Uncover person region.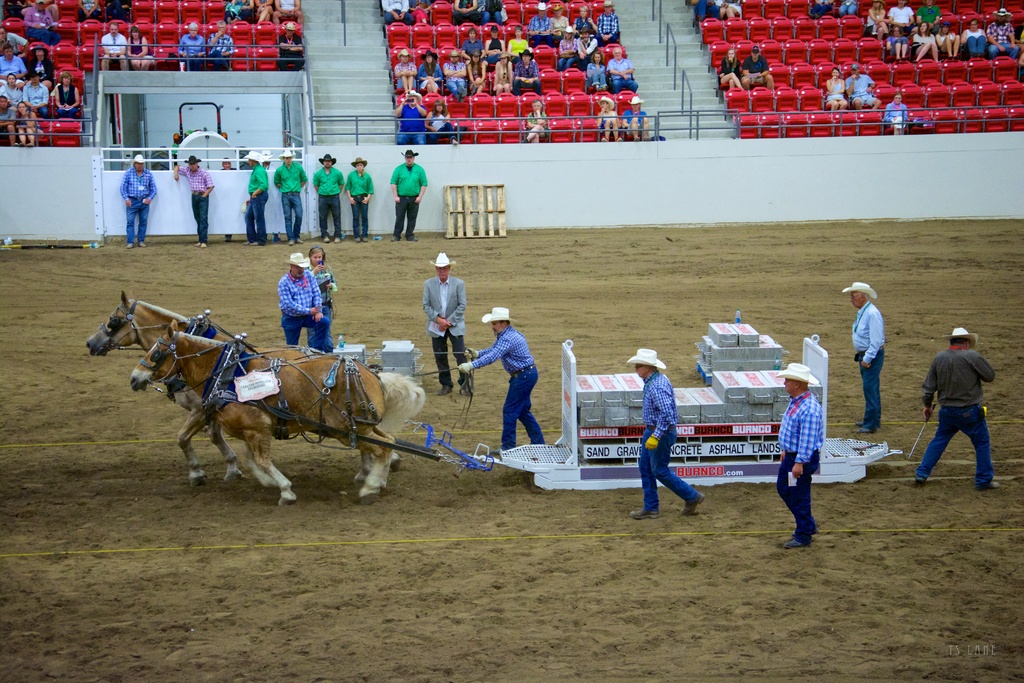
Uncovered: box(417, 52, 440, 92).
